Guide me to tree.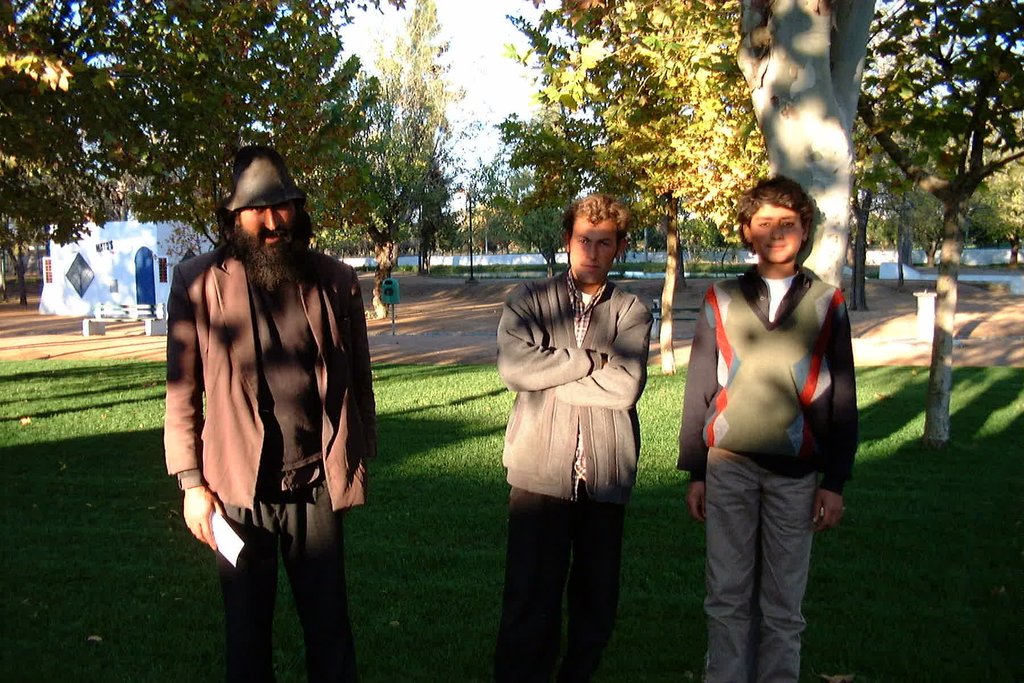
Guidance: select_region(378, 0, 463, 284).
